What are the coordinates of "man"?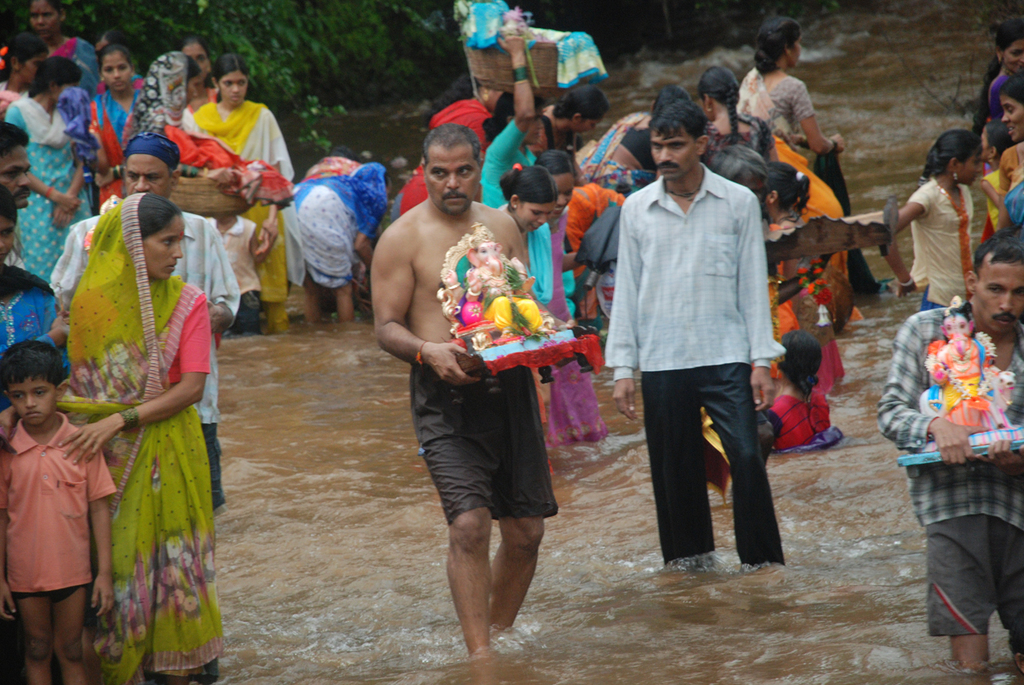
370/122/581/660.
